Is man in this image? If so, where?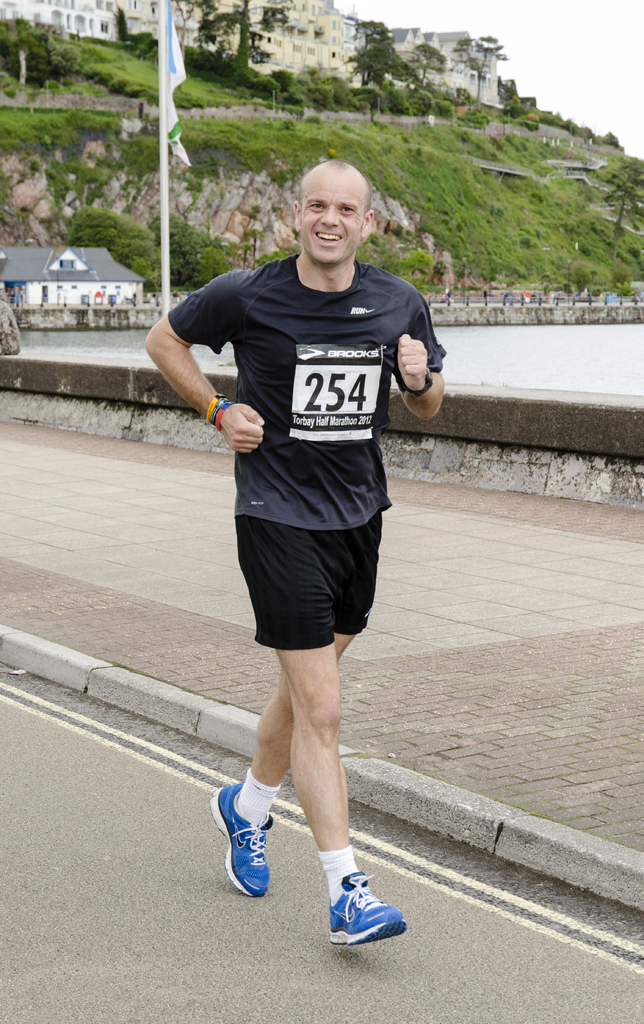
Yes, at (left=174, top=161, right=447, bottom=923).
